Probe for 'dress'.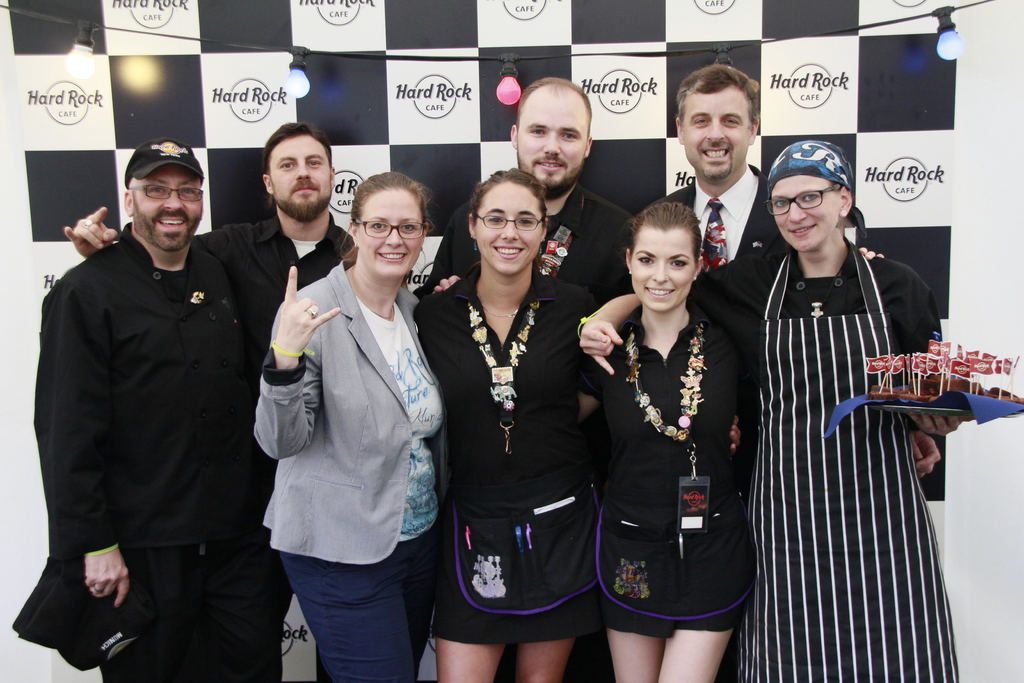
Probe result: x1=570, y1=300, x2=754, y2=633.
